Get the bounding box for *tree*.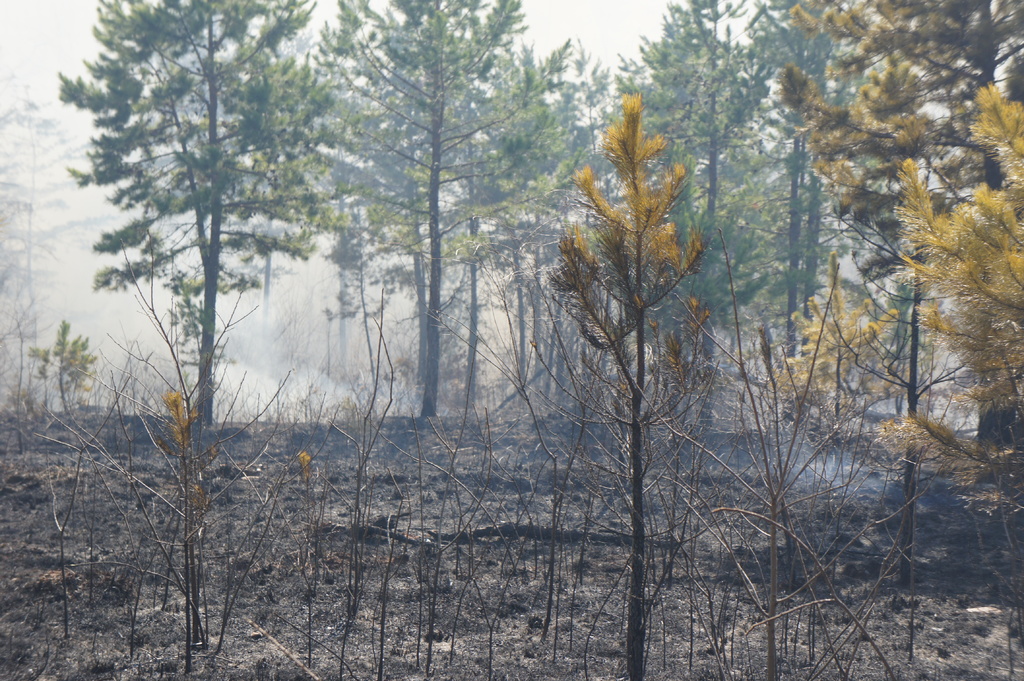
(55, 0, 358, 439).
